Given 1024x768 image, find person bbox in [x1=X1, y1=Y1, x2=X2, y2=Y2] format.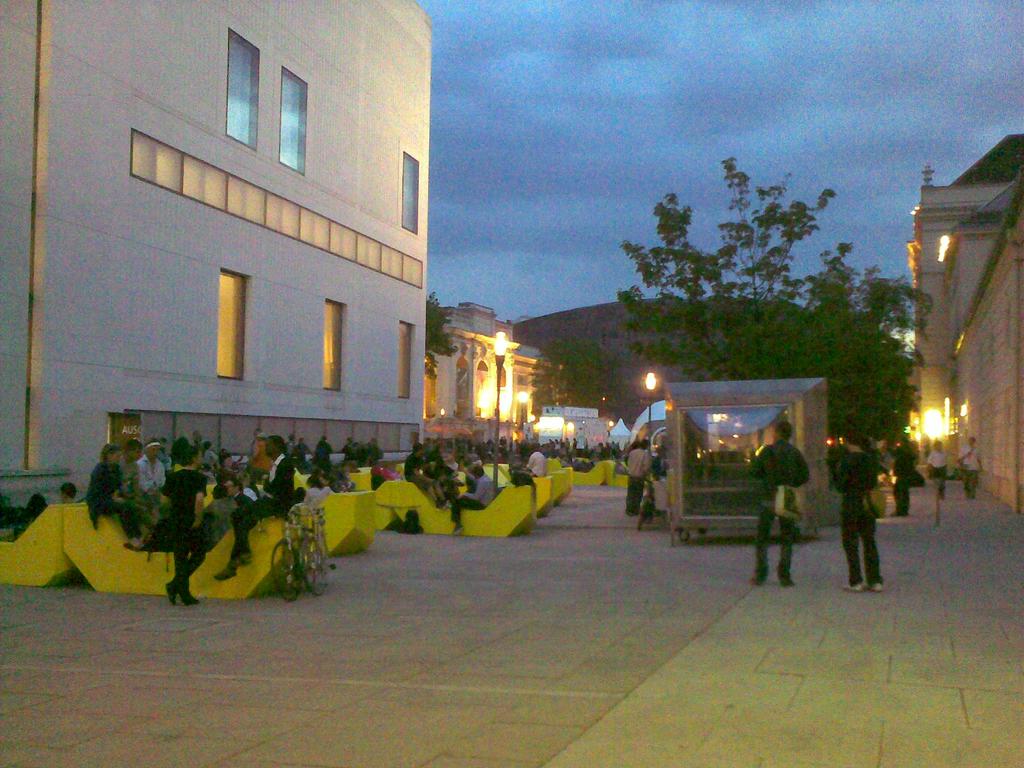
[x1=15, y1=492, x2=49, y2=545].
